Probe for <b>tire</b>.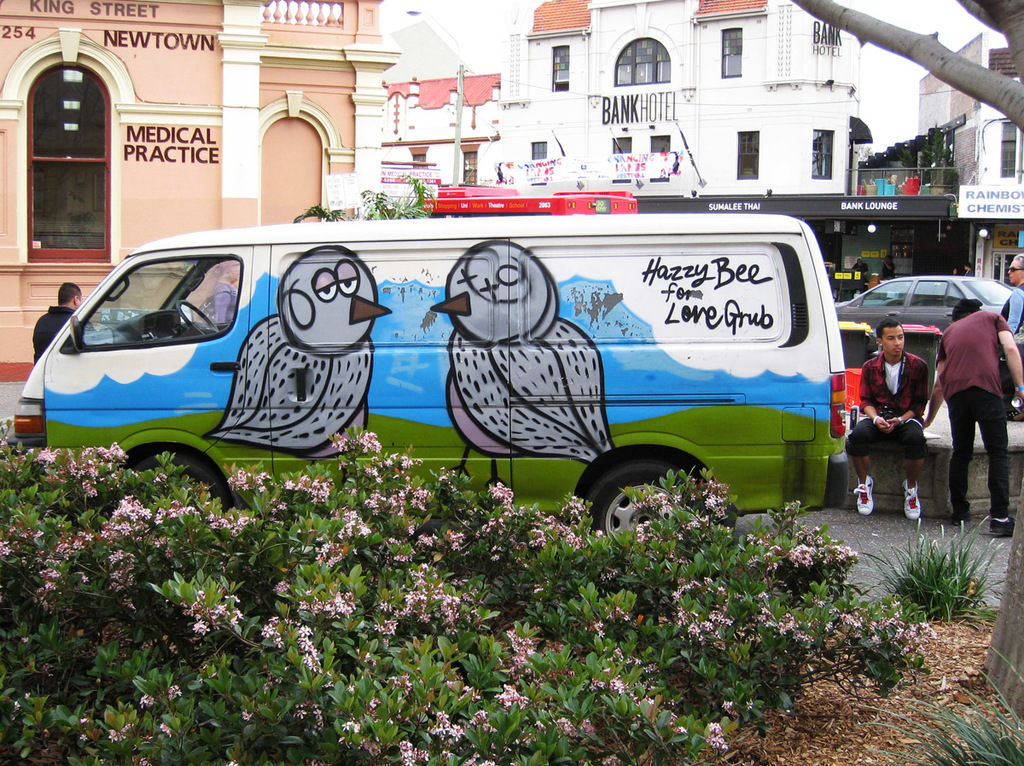
Probe result: select_region(127, 448, 239, 520).
